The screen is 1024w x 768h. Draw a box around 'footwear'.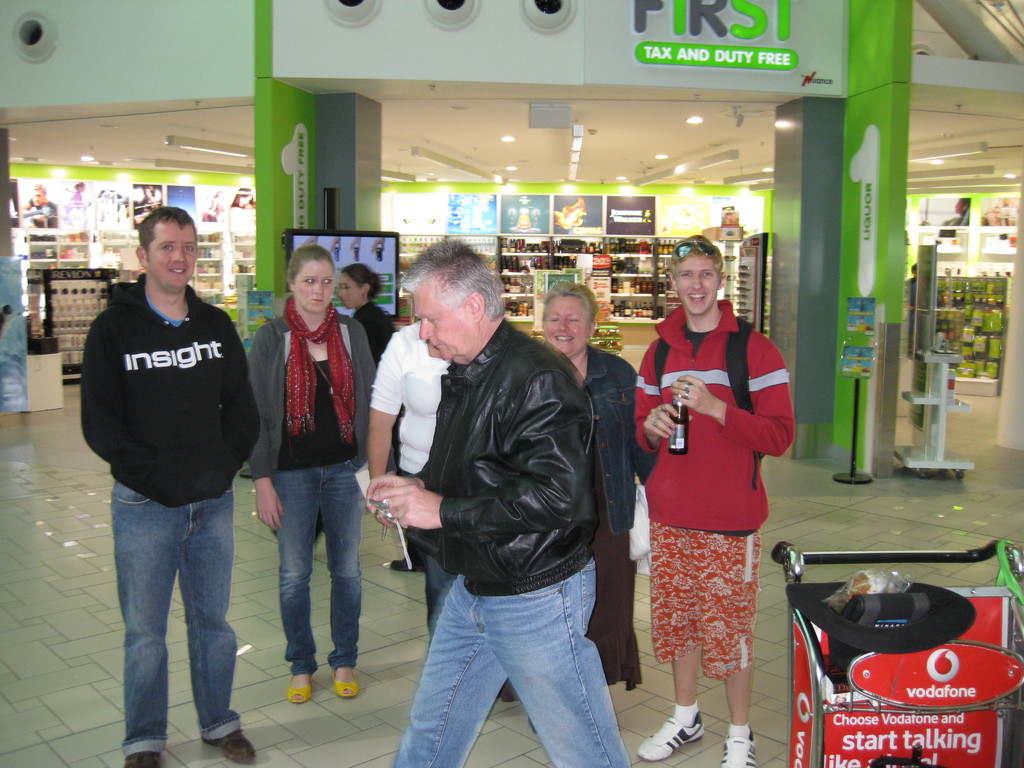
<region>329, 671, 361, 696</region>.
